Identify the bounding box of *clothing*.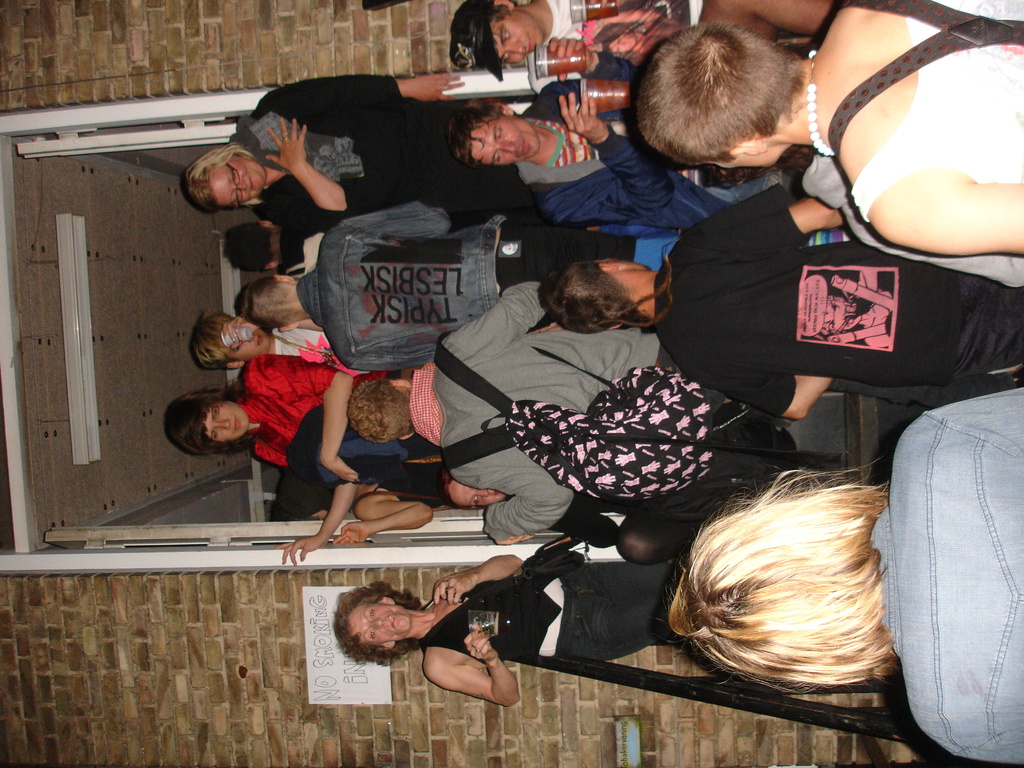
<box>223,76,540,236</box>.
